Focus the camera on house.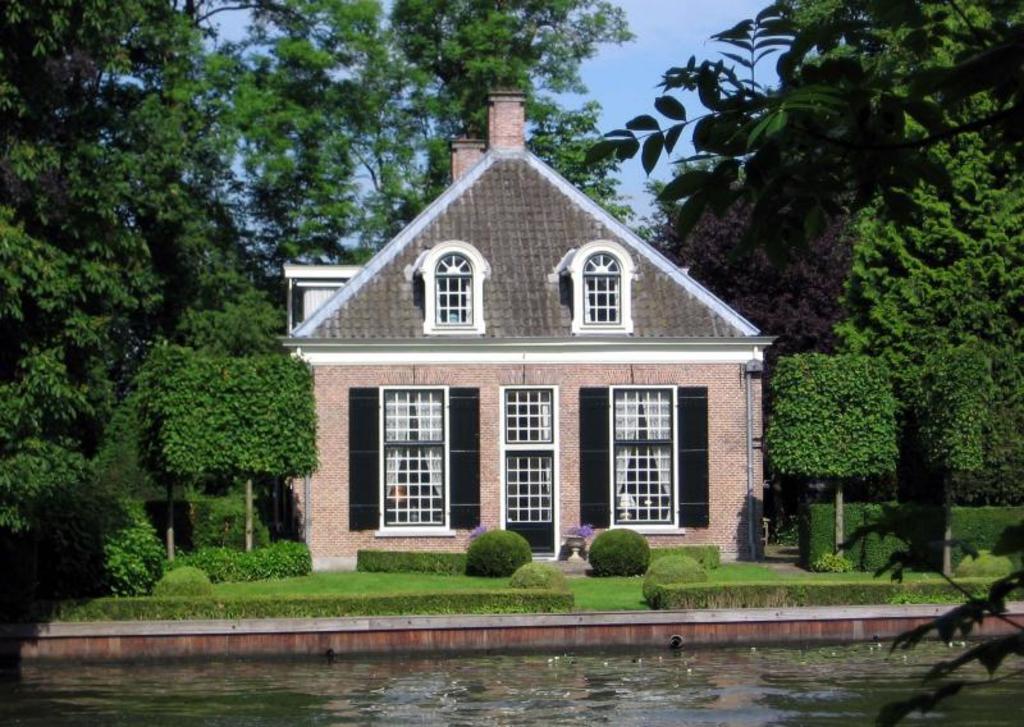
Focus region: box(285, 87, 780, 575).
